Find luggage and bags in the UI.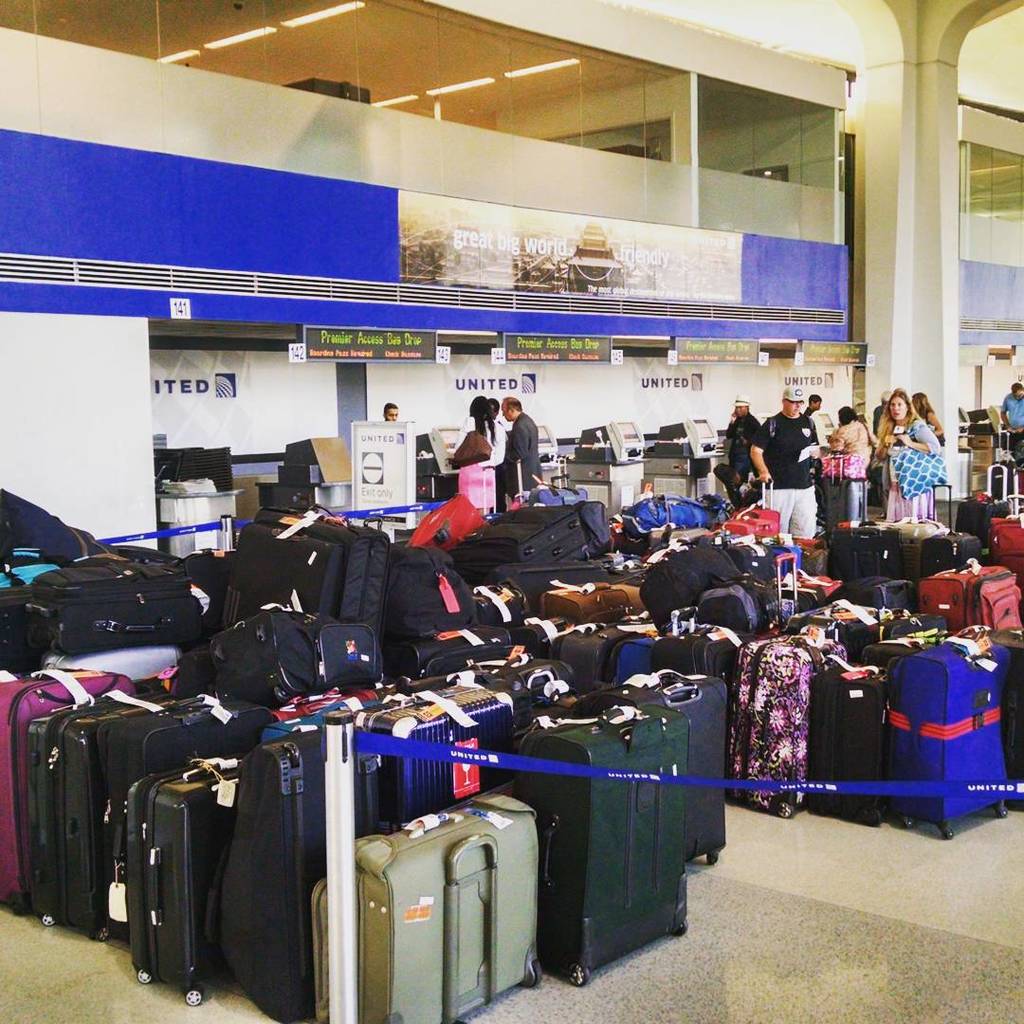
UI element at rect(643, 524, 706, 555).
